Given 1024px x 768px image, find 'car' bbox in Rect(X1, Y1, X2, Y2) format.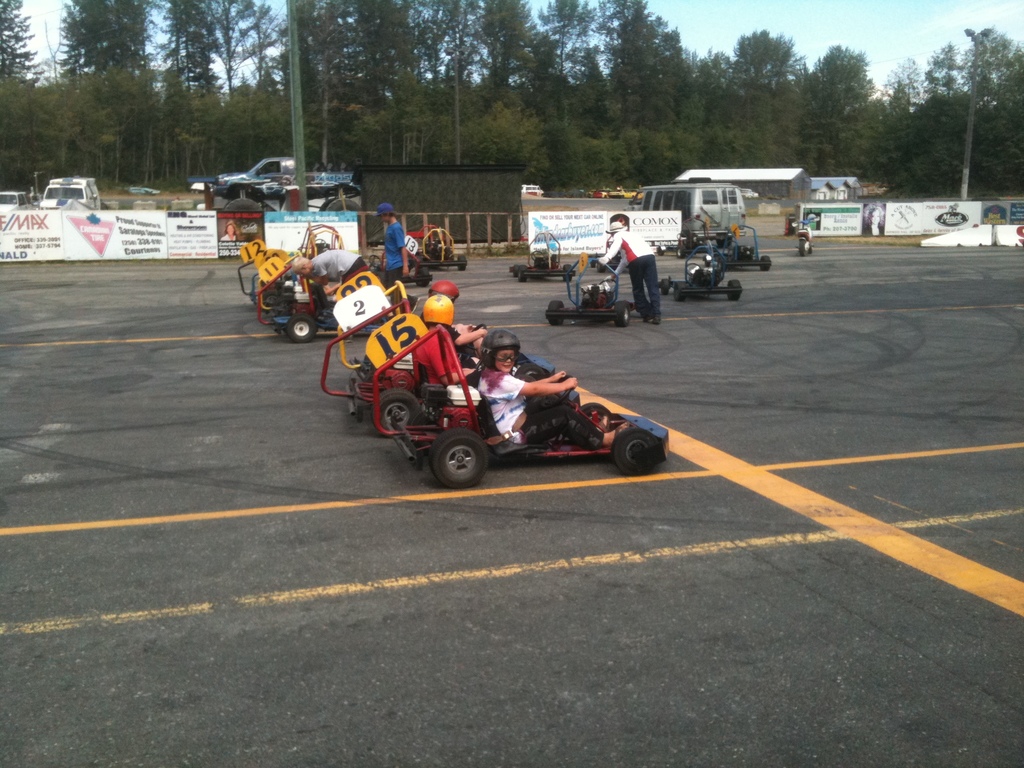
Rect(608, 190, 633, 199).
